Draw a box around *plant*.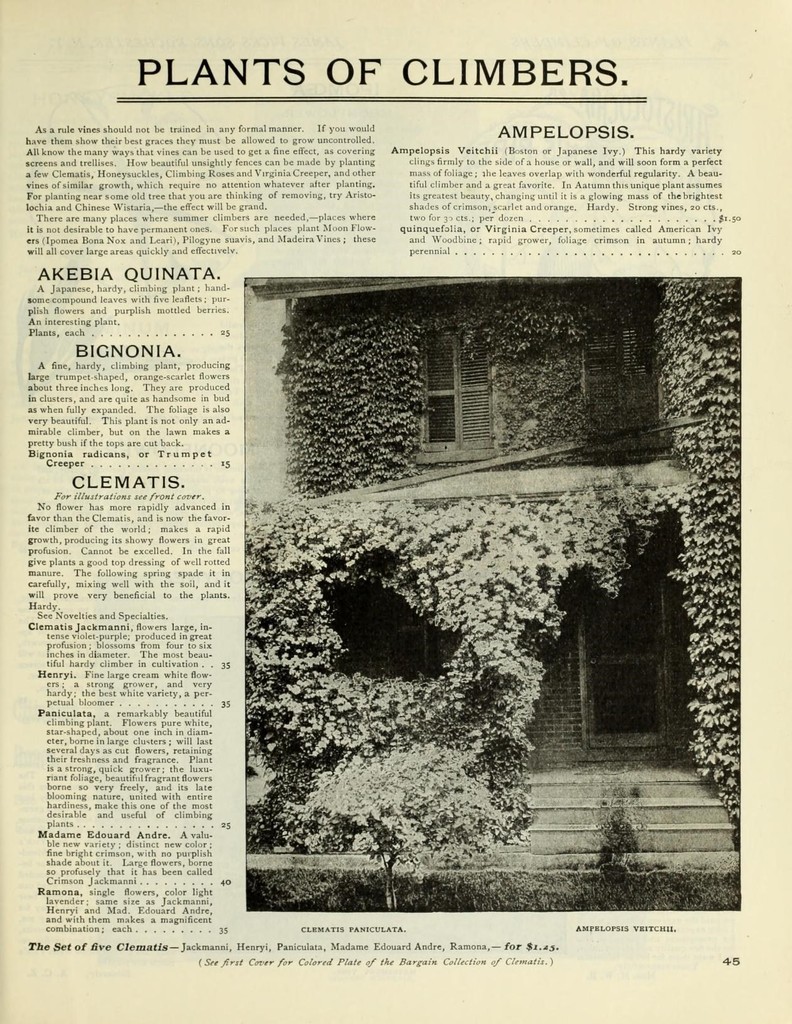
455 270 750 907.
